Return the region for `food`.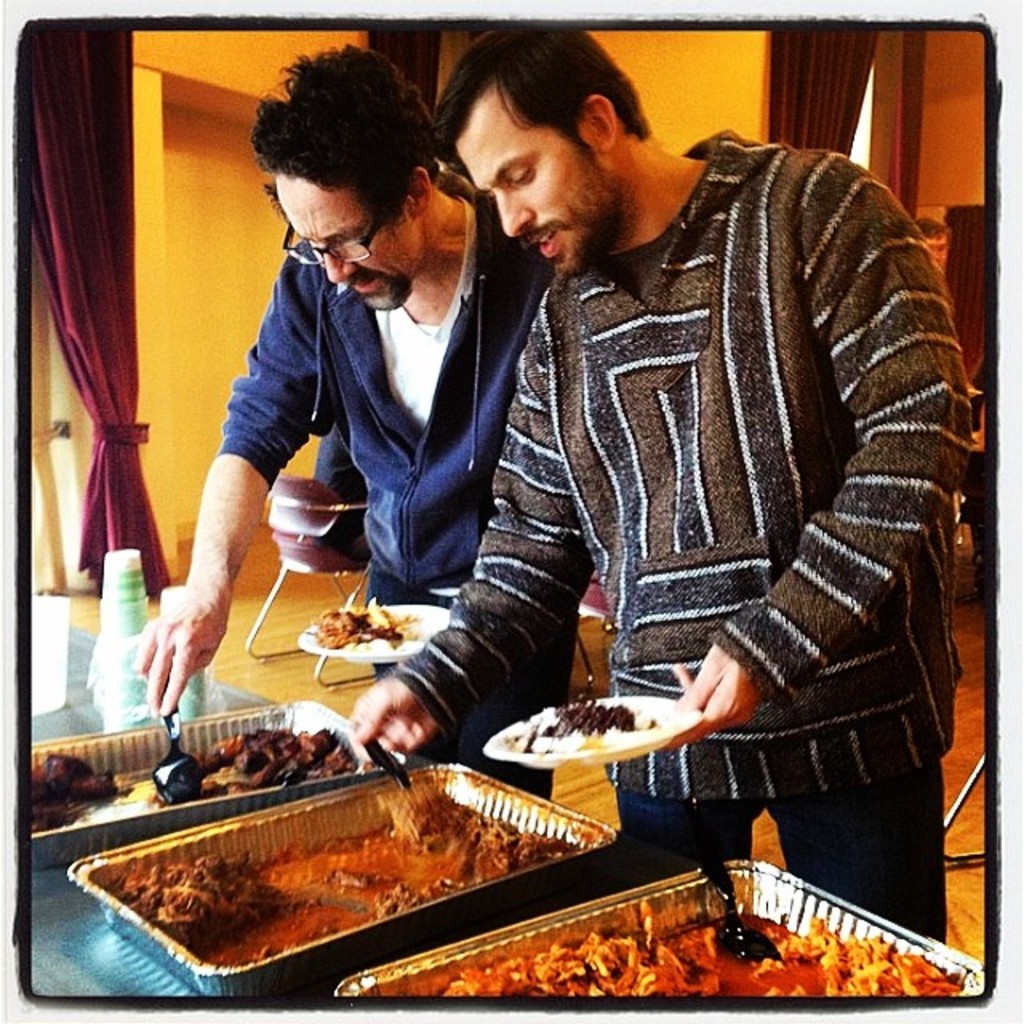
region(395, 787, 576, 885).
